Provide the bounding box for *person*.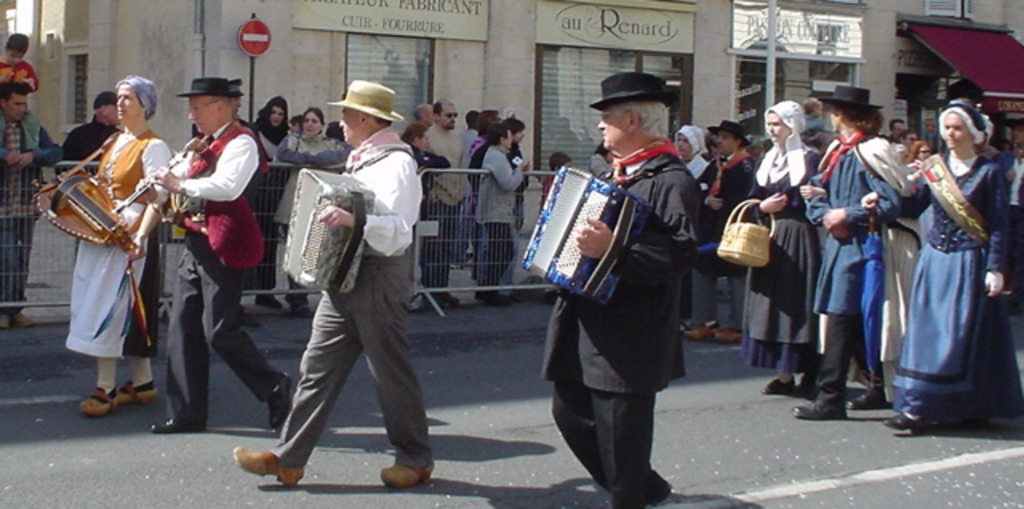
pyautogui.locateOnScreen(32, 77, 173, 419).
